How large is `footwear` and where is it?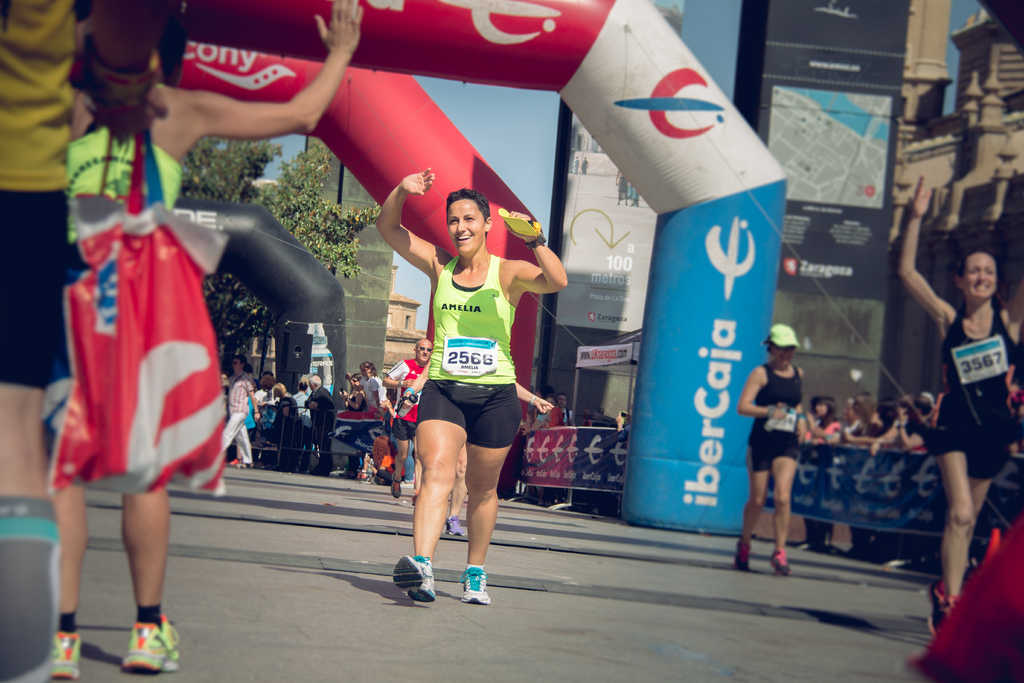
Bounding box: bbox(733, 539, 752, 572).
